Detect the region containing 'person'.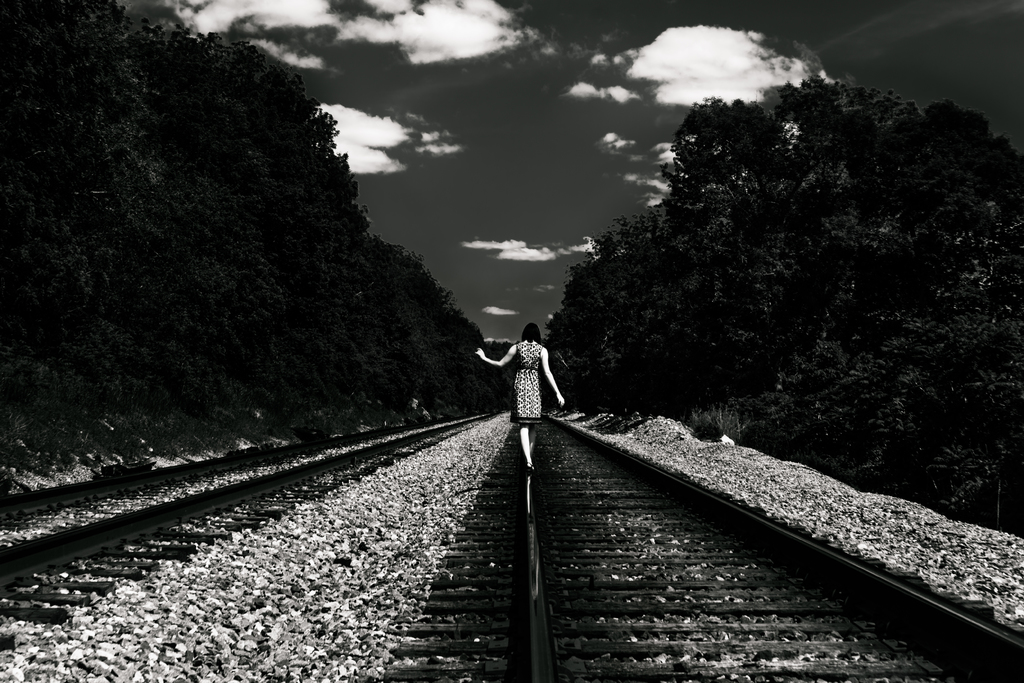
486:309:564:434.
